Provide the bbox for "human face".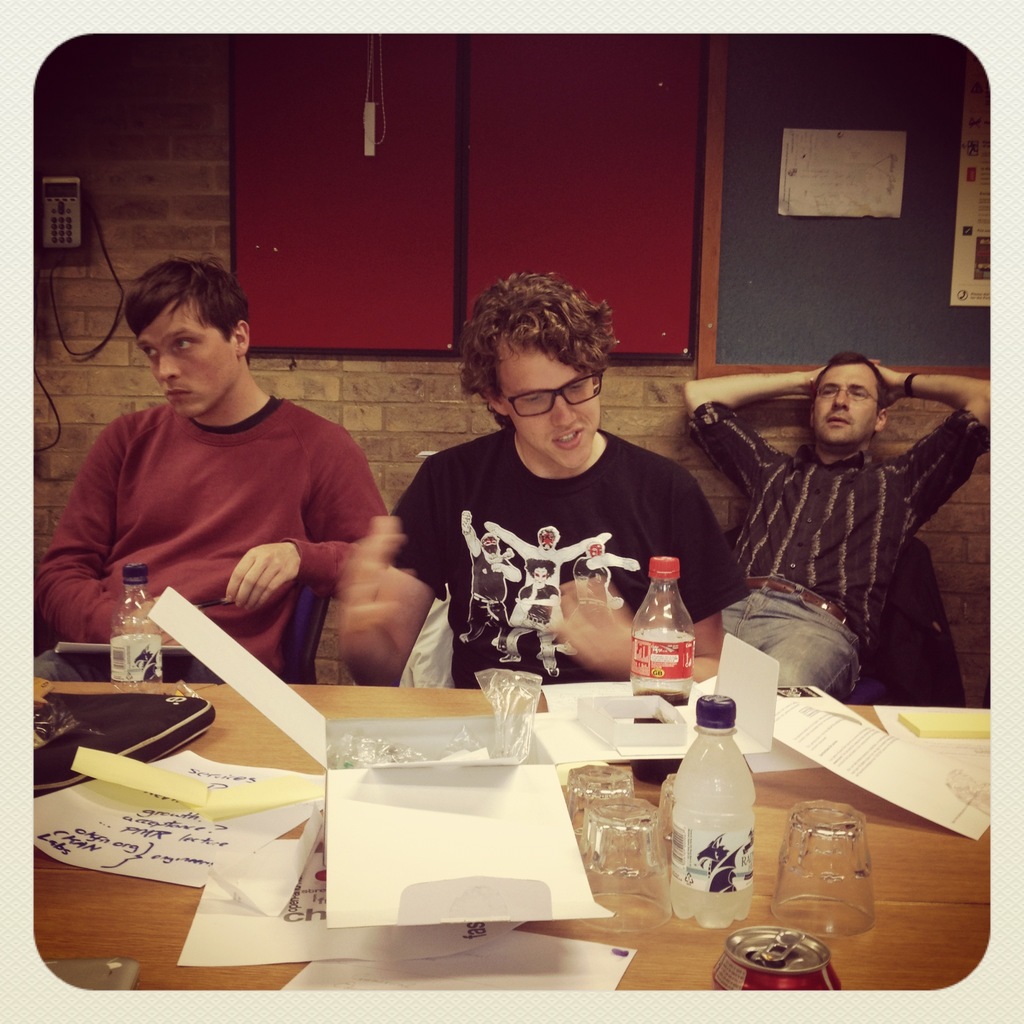
(816,364,879,442).
